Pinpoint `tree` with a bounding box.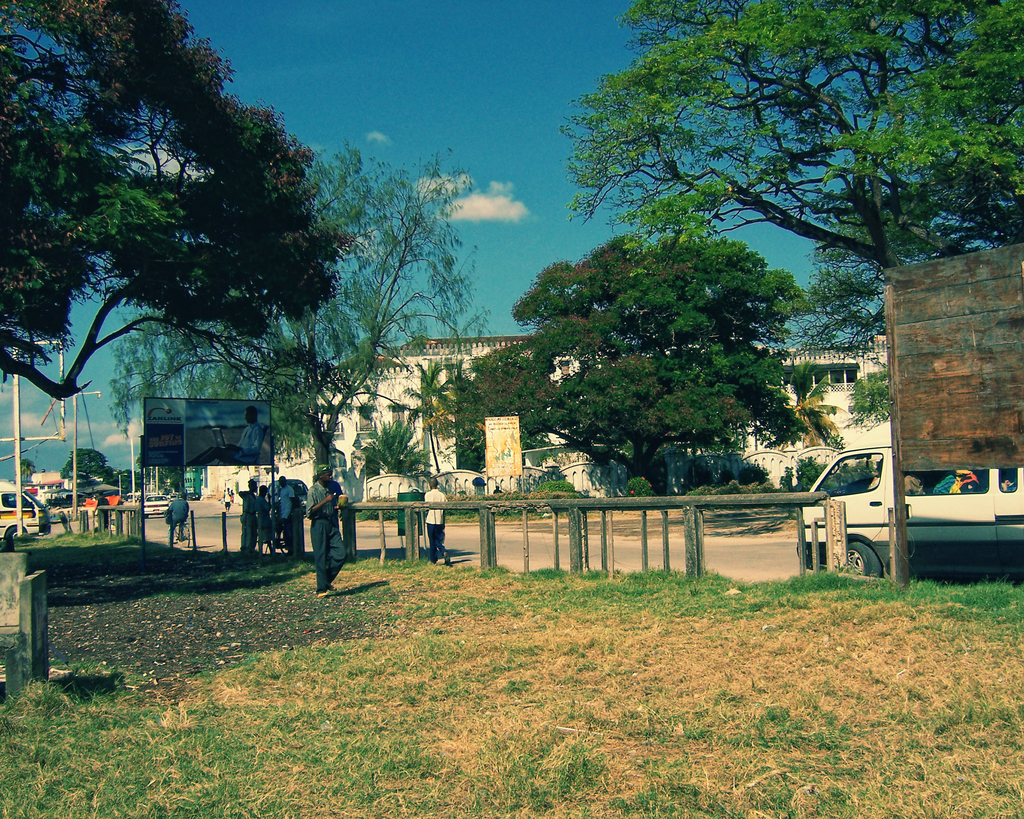
left=0, top=0, right=356, bottom=397.
